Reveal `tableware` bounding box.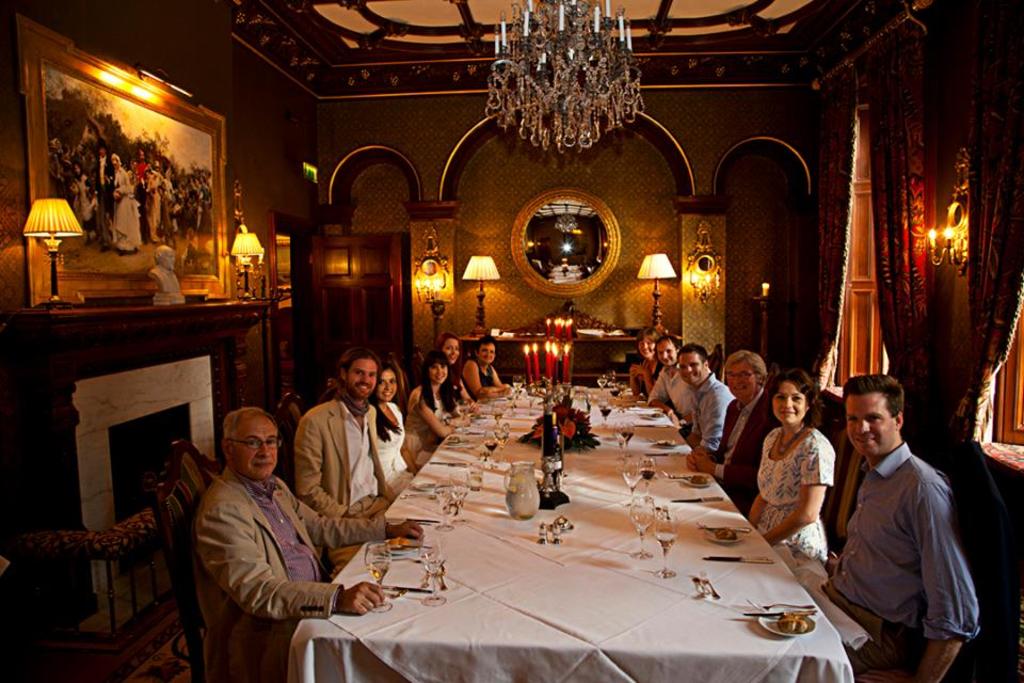
Revealed: left=410, top=485, right=431, bottom=493.
